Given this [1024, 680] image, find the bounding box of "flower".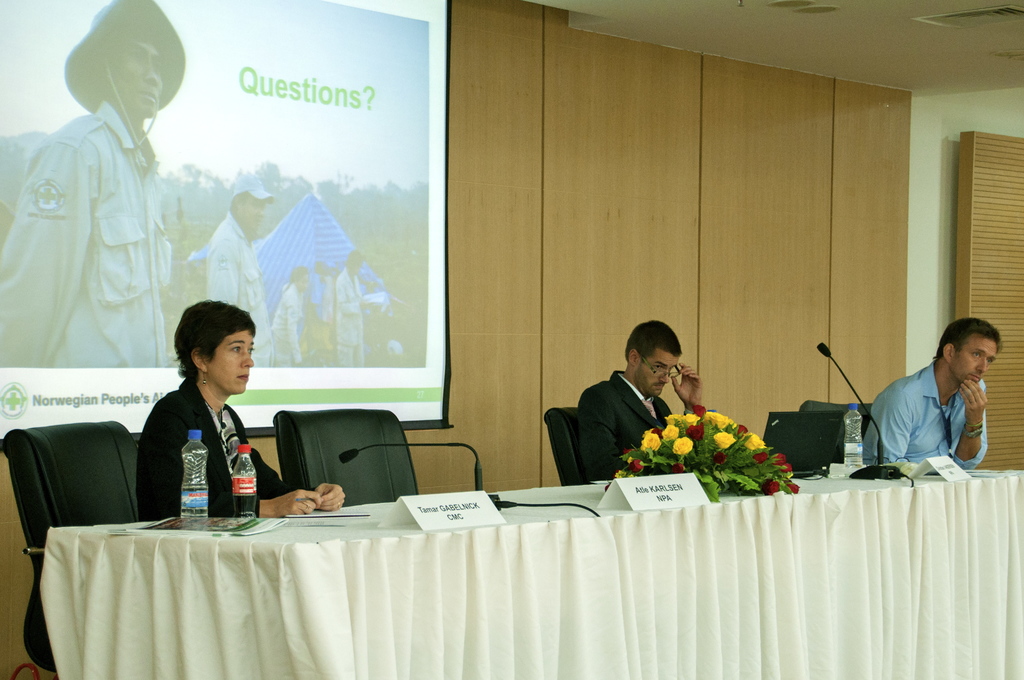
select_region(662, 435, 698, 458).
